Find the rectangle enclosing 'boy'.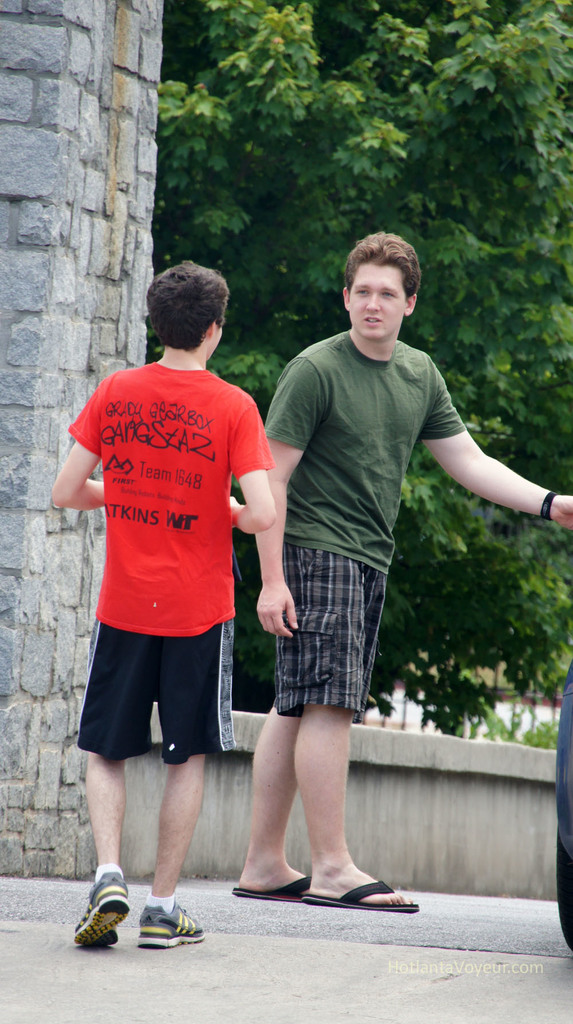
BBox(33, 243, 286, 831).
